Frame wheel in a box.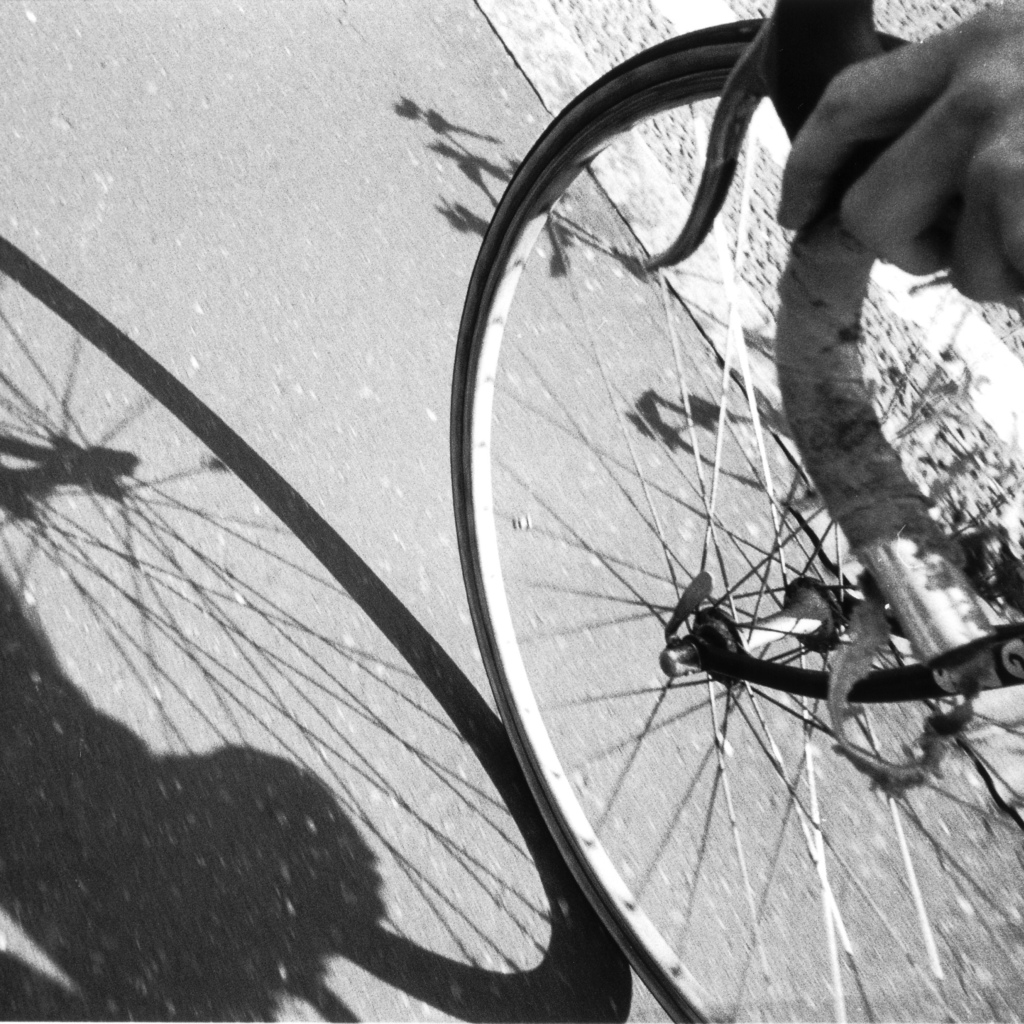
box(449, 15, 1023, 1023).
